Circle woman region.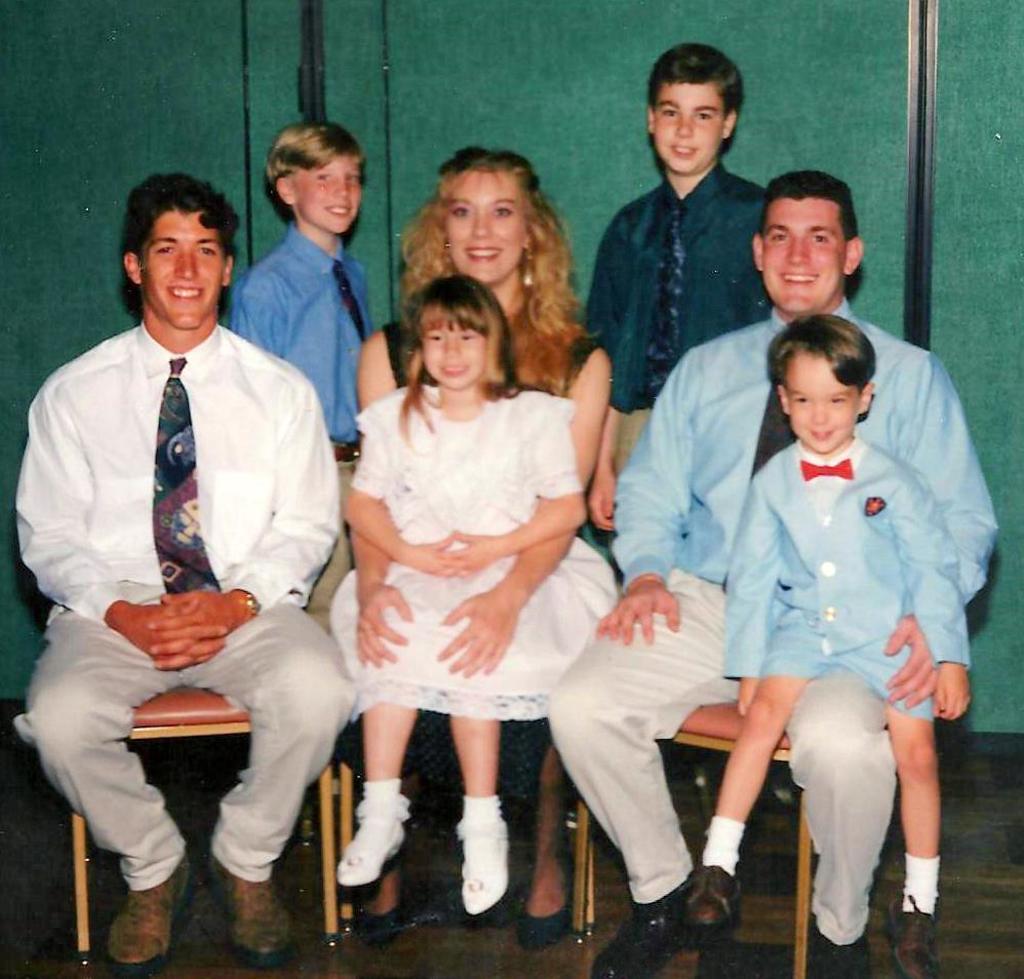
Region: 356,140,618,942.
